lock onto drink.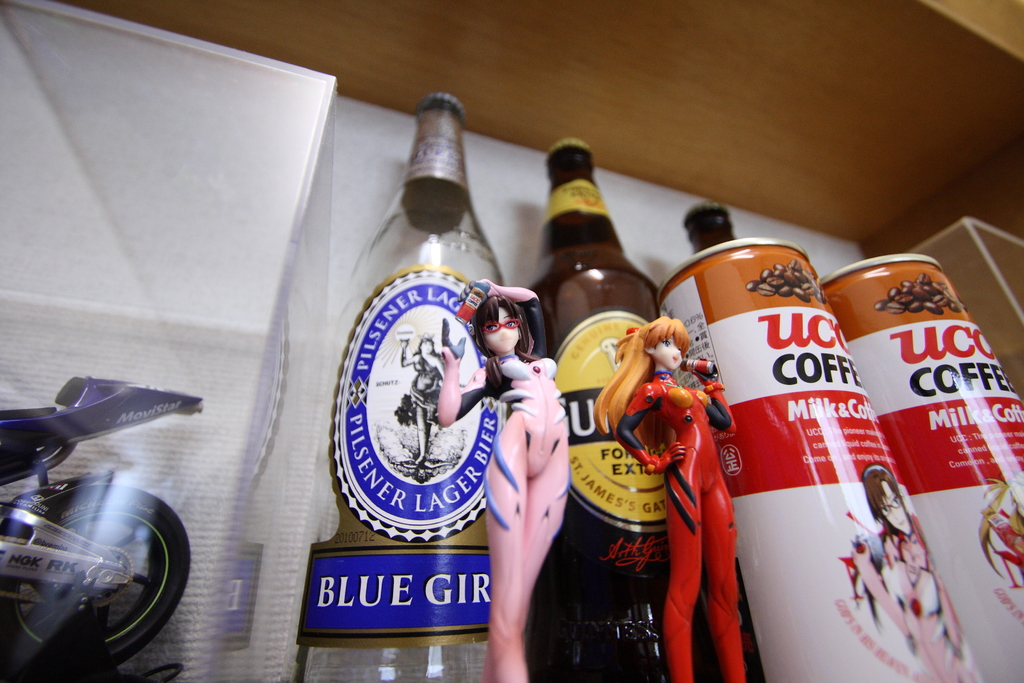
Locked: 280:90:505:682.
